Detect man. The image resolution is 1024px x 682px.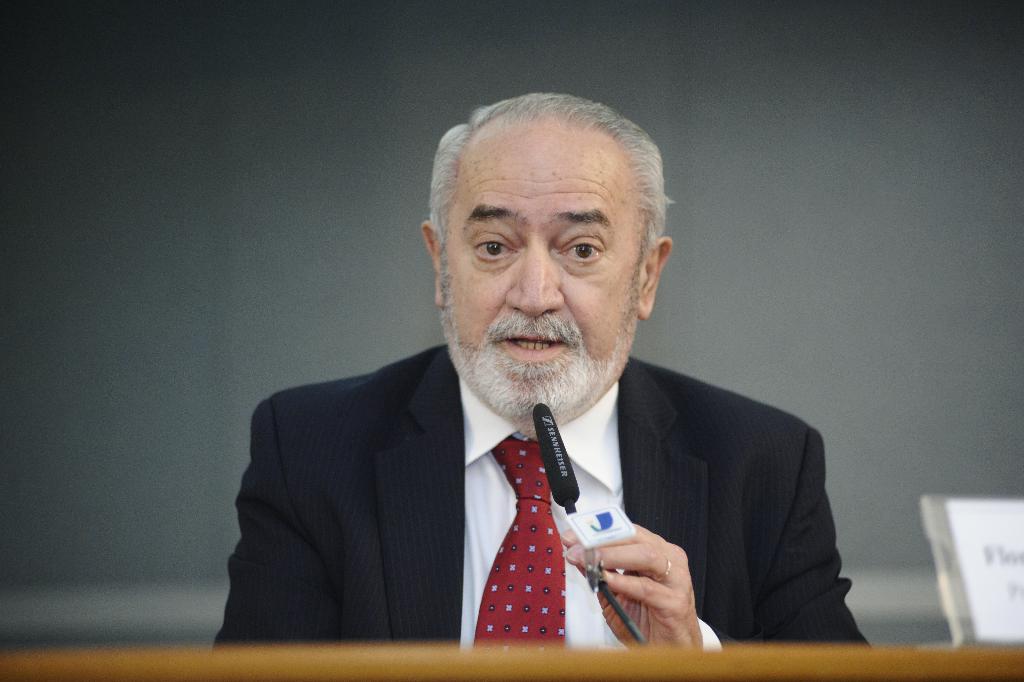
BBox(209, 90, 876, 648).
